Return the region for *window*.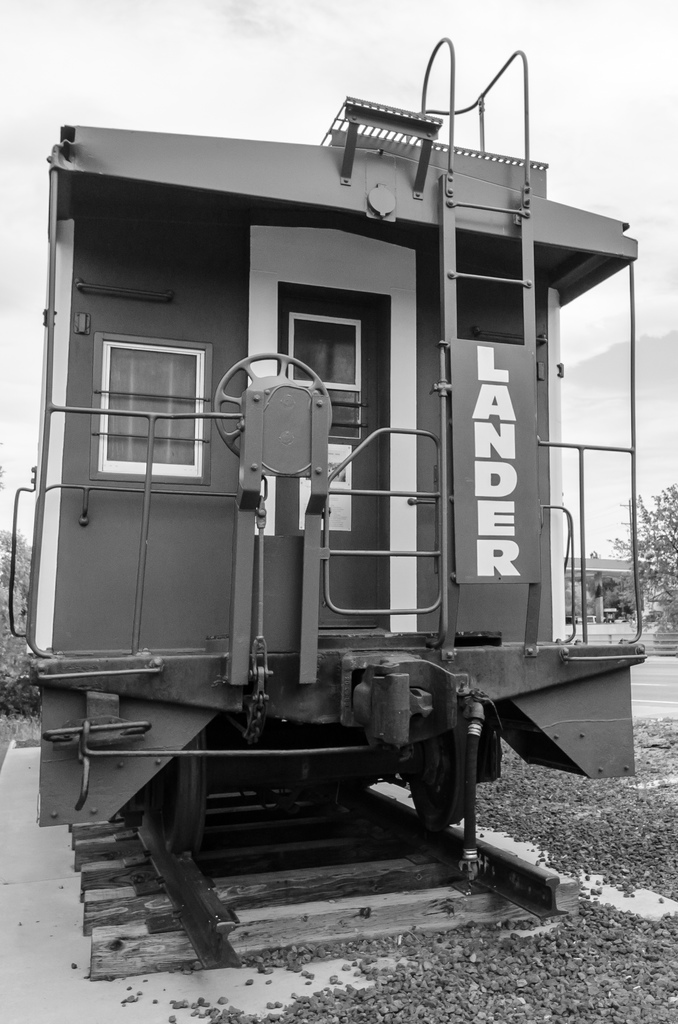
78, 312, 218, 477.
